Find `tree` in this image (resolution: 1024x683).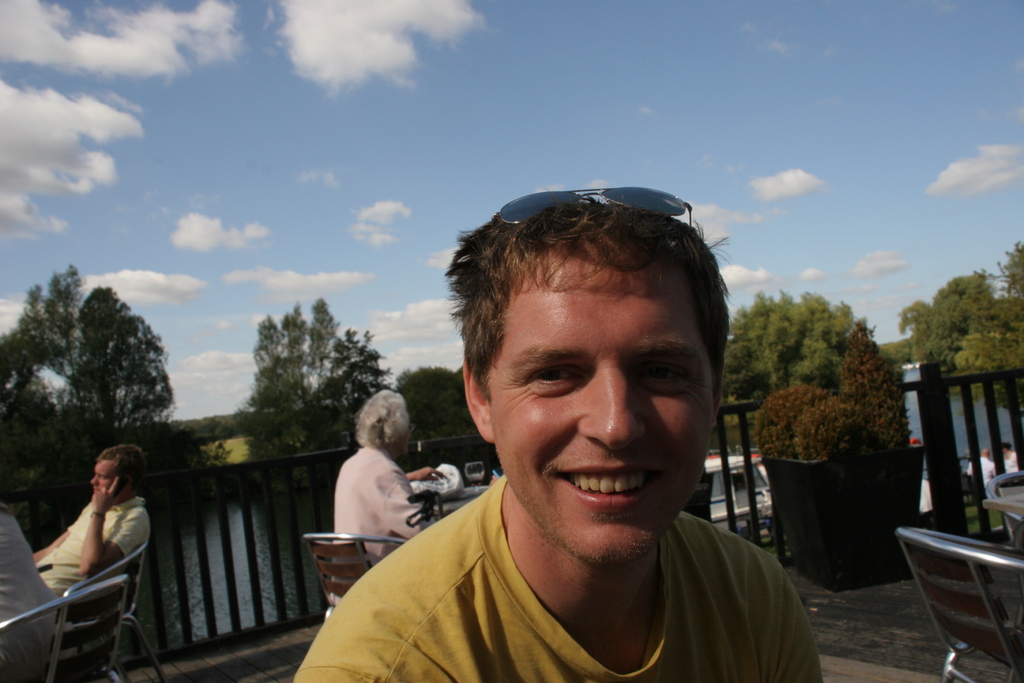
bbox(23, 279, 179, 467).
